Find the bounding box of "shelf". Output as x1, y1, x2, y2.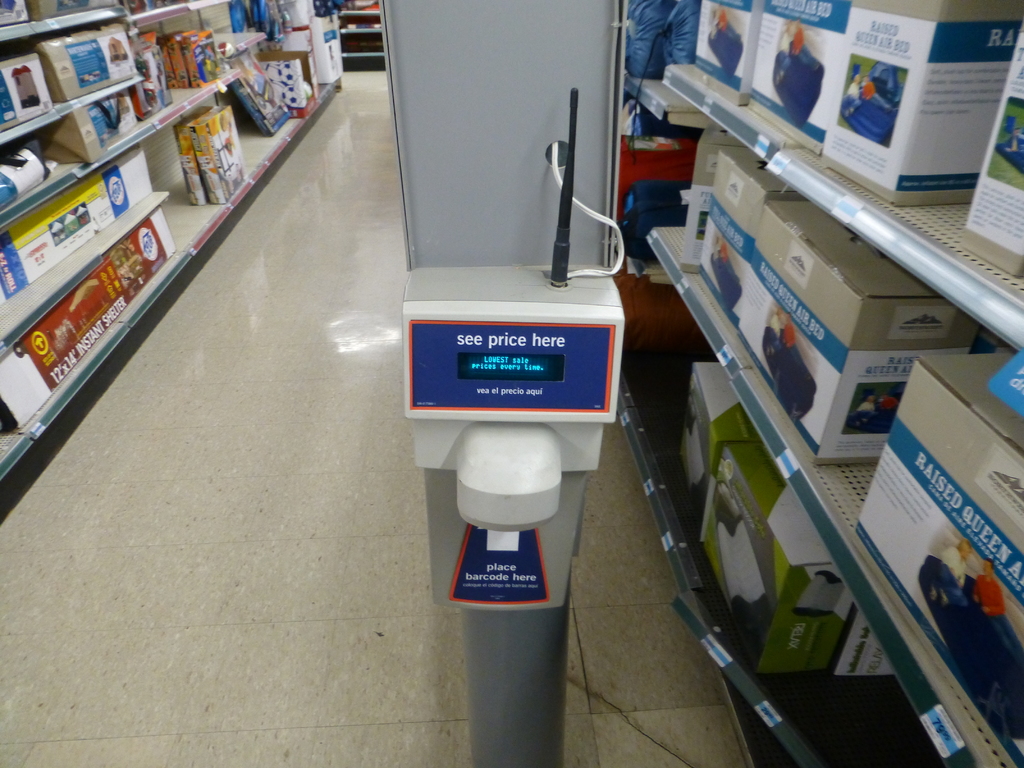
148, 15, 326, 263.
